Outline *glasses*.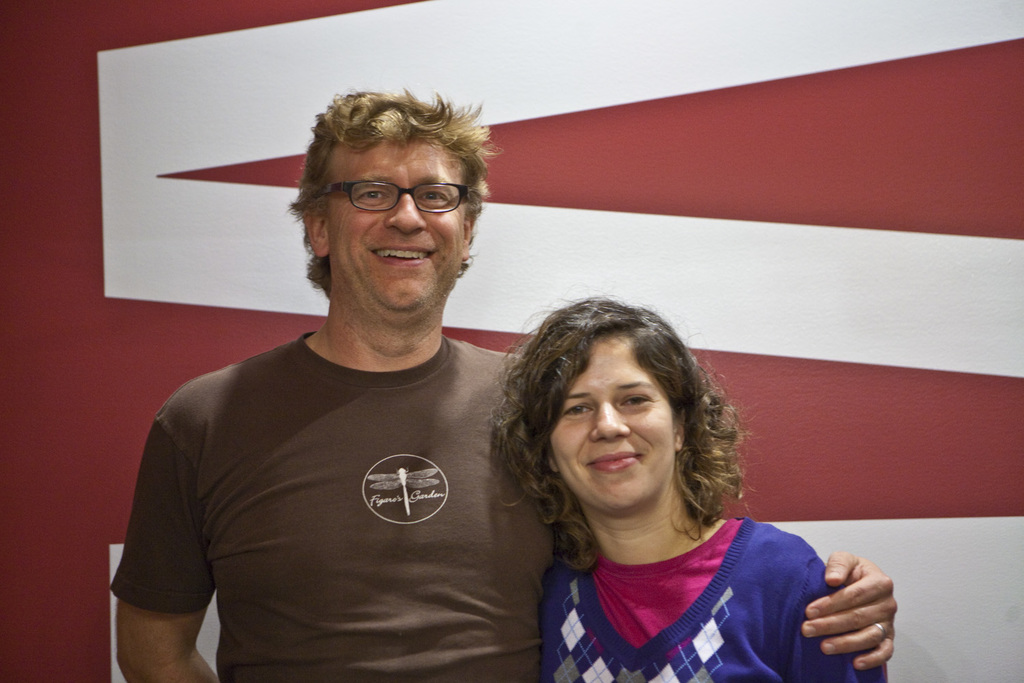
Outline: bbox=(316, 178, 471, 217).
